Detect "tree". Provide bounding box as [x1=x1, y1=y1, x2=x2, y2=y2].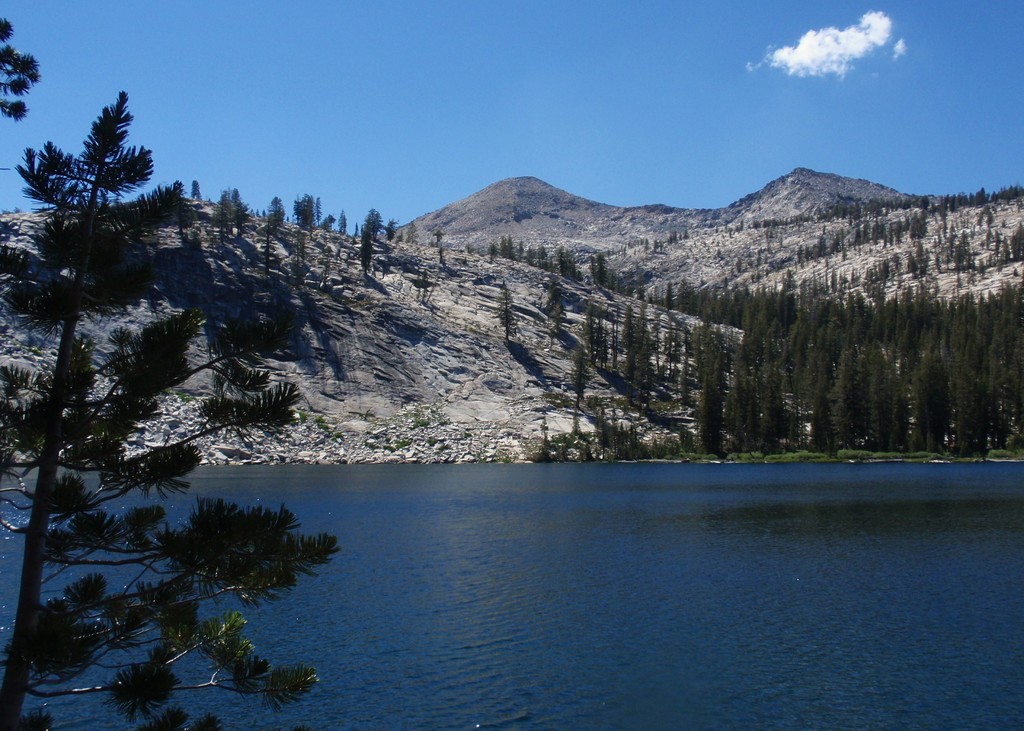
[x1=0, y1=15, x2=58, y2=148].
